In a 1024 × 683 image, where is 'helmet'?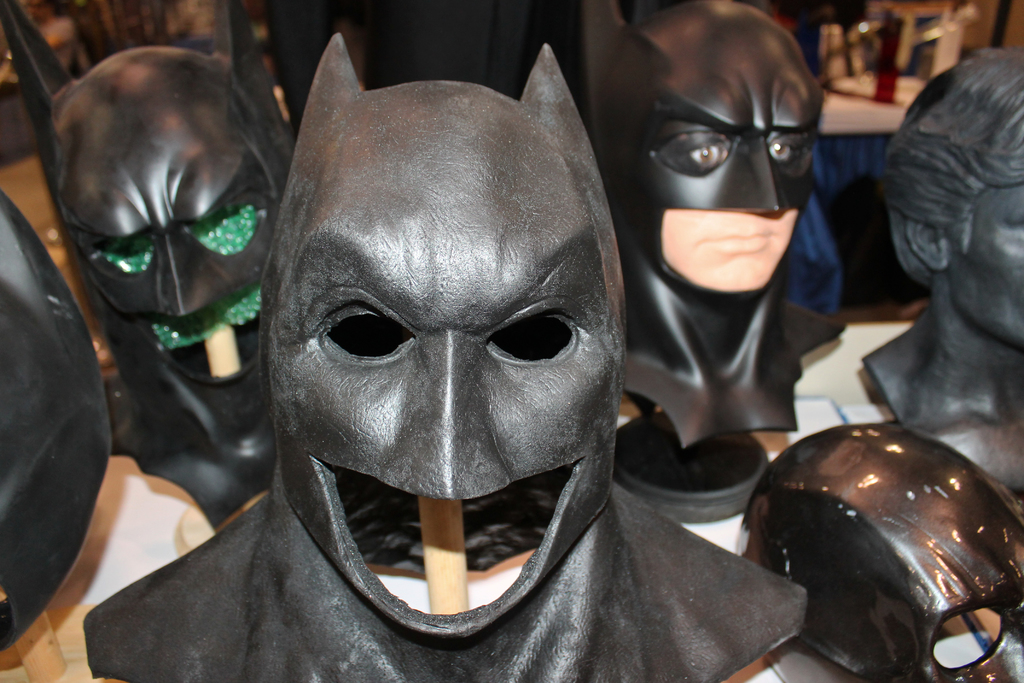
<box>0,0,298,529</box>.
